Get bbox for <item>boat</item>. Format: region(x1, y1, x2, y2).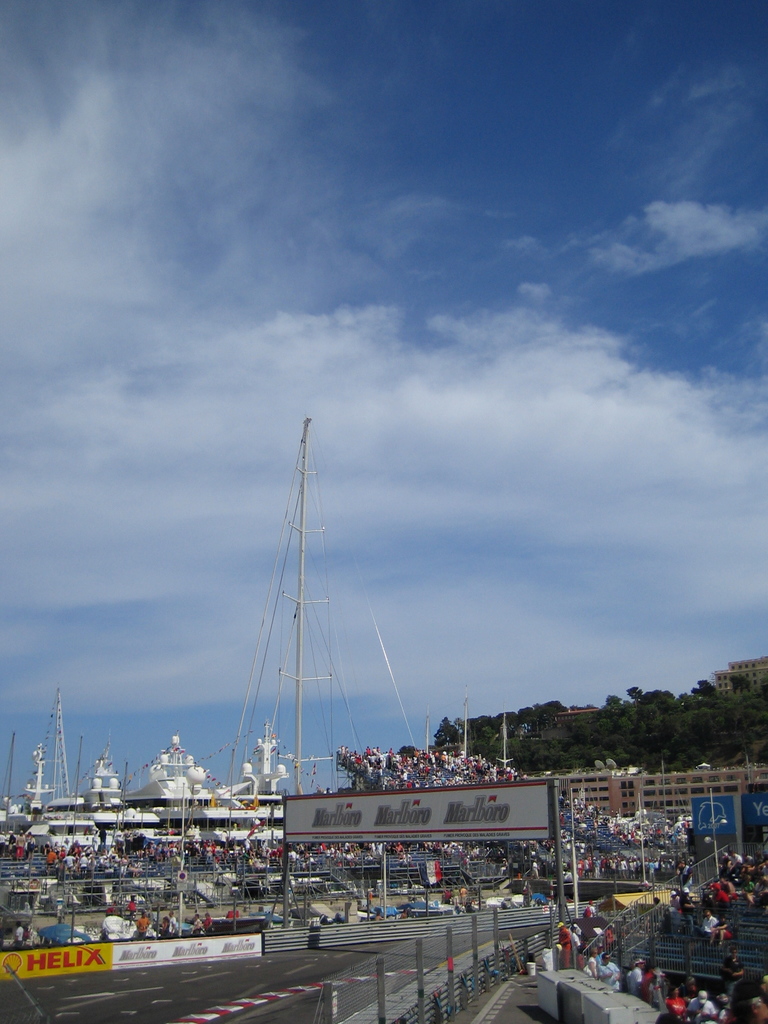
region(116, 731, 243, 840).
